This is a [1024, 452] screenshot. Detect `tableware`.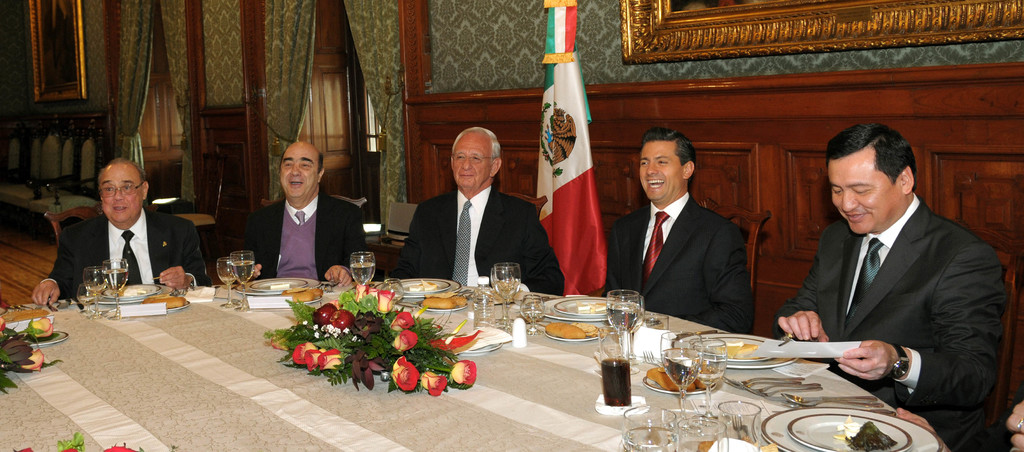
bbox(666, 330, 800, 374).
